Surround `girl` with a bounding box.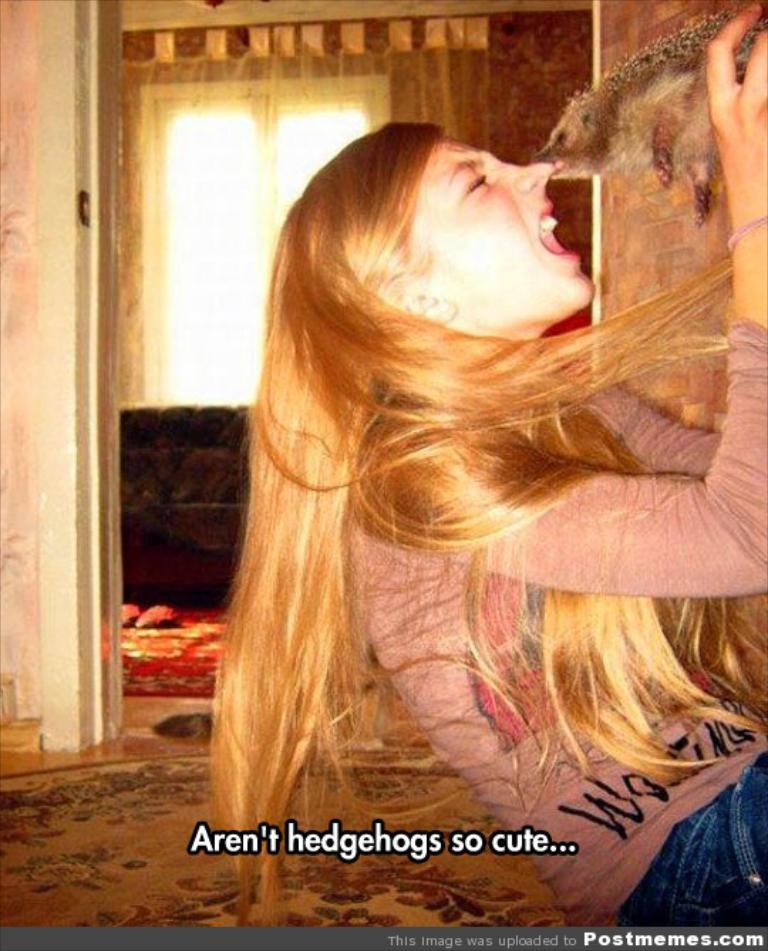
202, 0, 767, 928.
